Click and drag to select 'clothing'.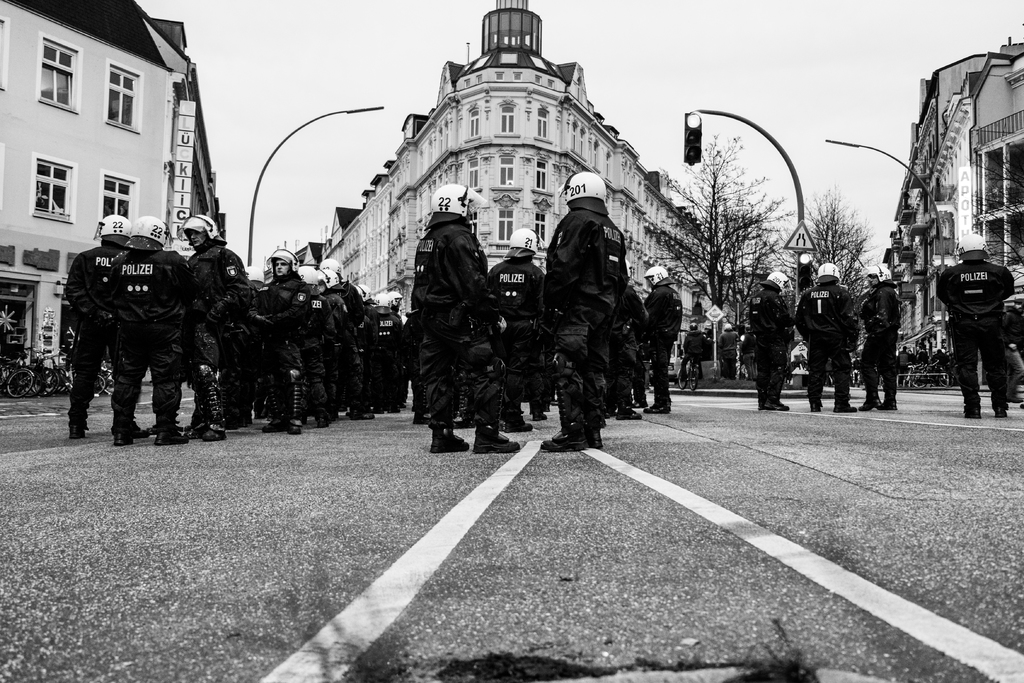
Selection: (x1=856, y1=283, x2=900, y2=411).
